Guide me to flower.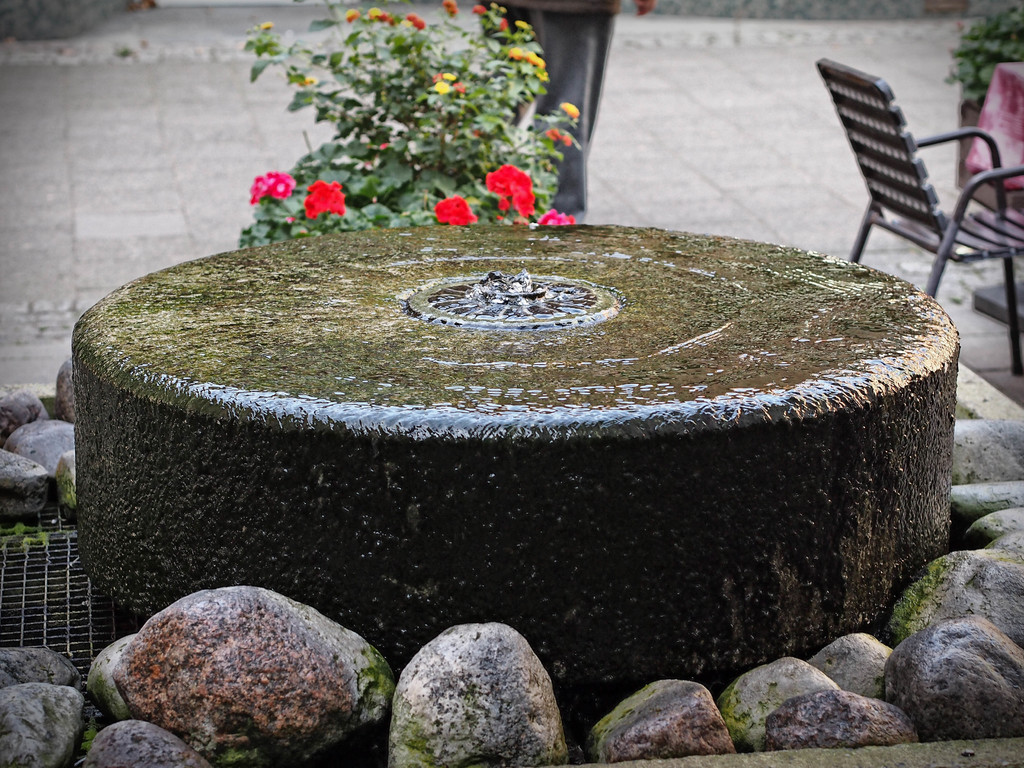
Guidance: bbox=(296, 178, 349, 218).
